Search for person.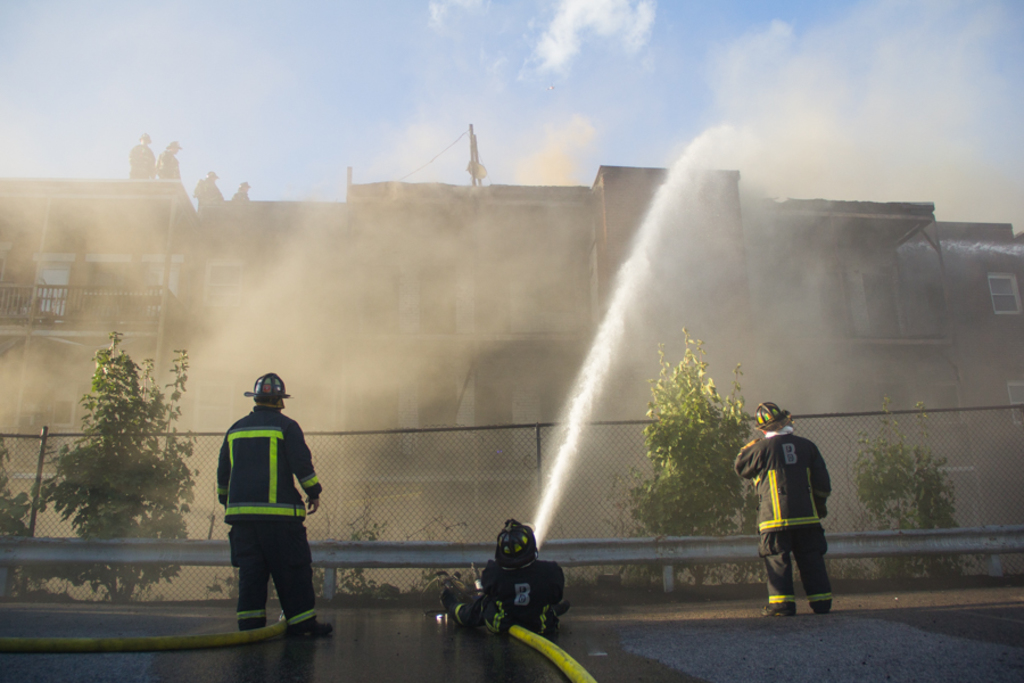
Found at 155/130/179/188.
